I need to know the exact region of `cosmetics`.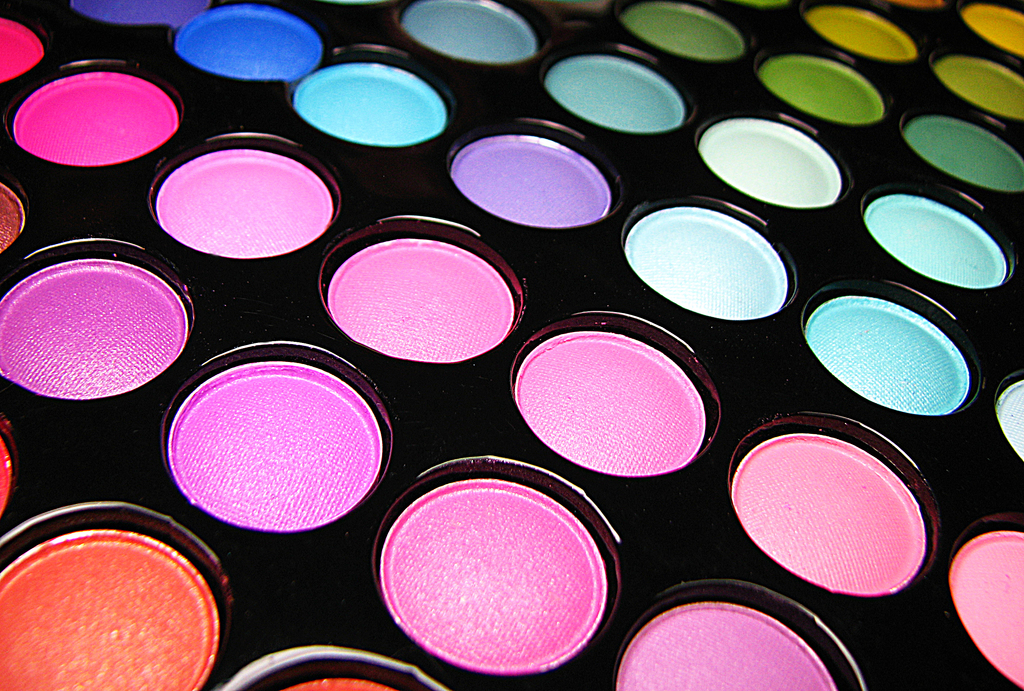
Region: {"left": 0, "top": 14, "right": 44, "bottom": 86}.
